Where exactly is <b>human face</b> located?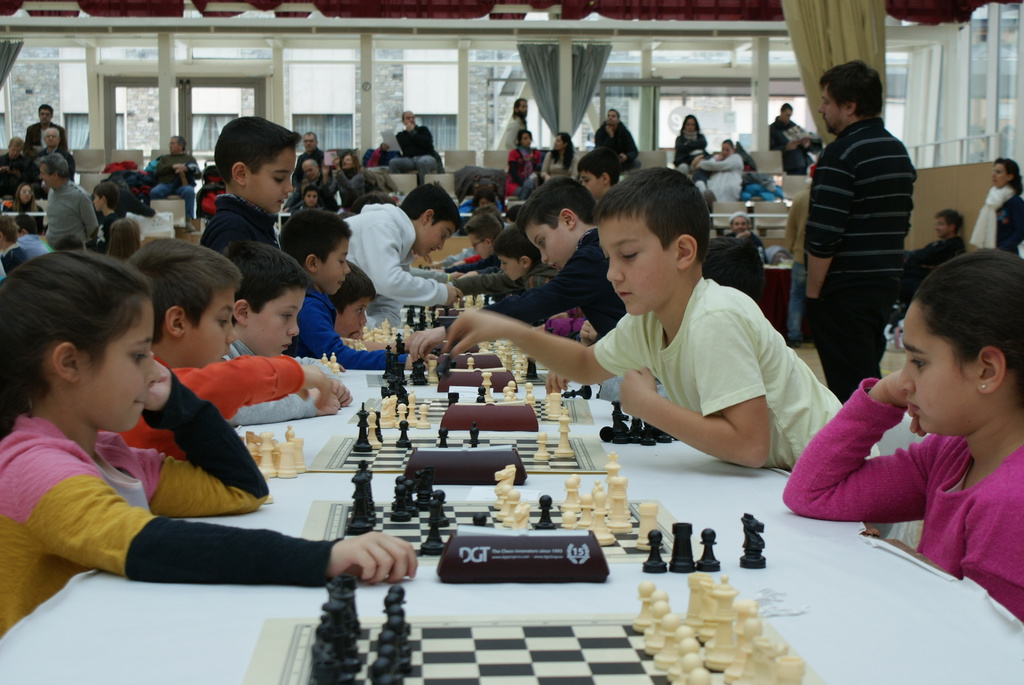
Its bounding box is region(684, 117, 698, 128).
